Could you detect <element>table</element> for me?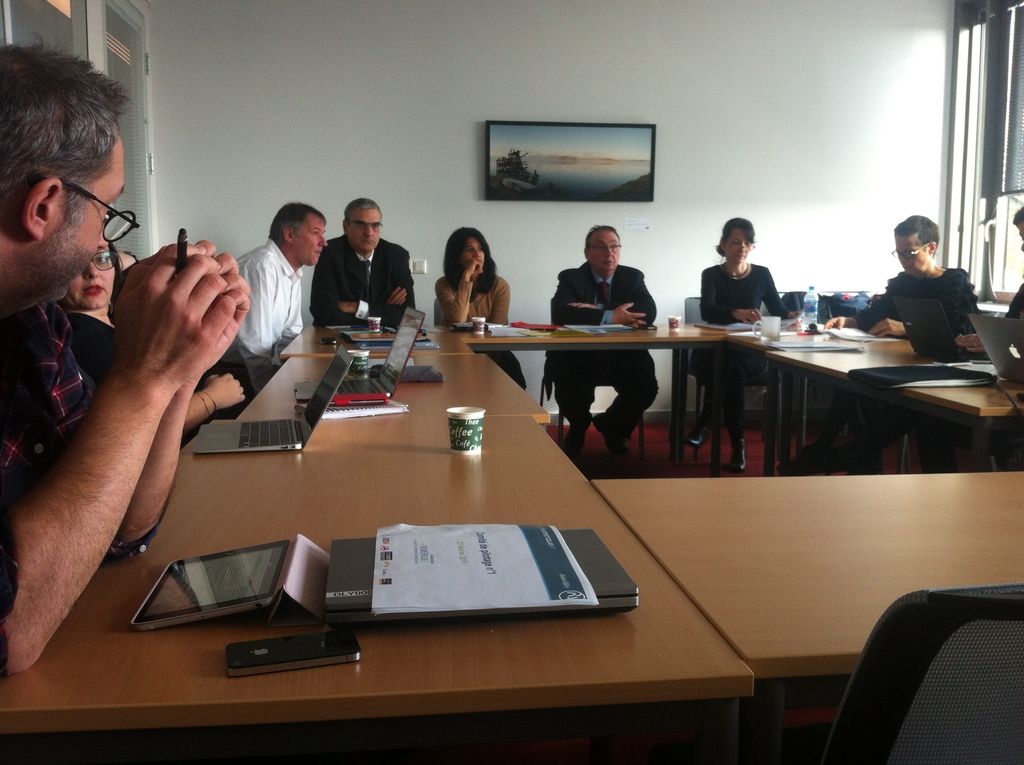
Detection result: (left=119, top=325, right=664, bottom=678).
